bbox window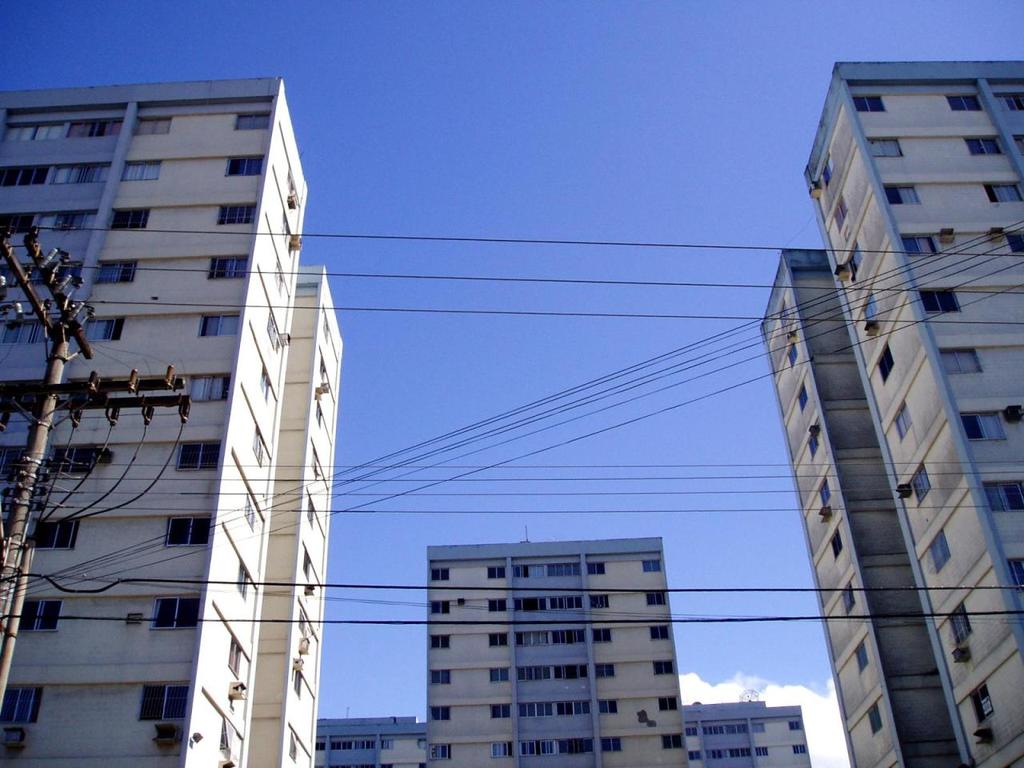
[246,495,258,530]
